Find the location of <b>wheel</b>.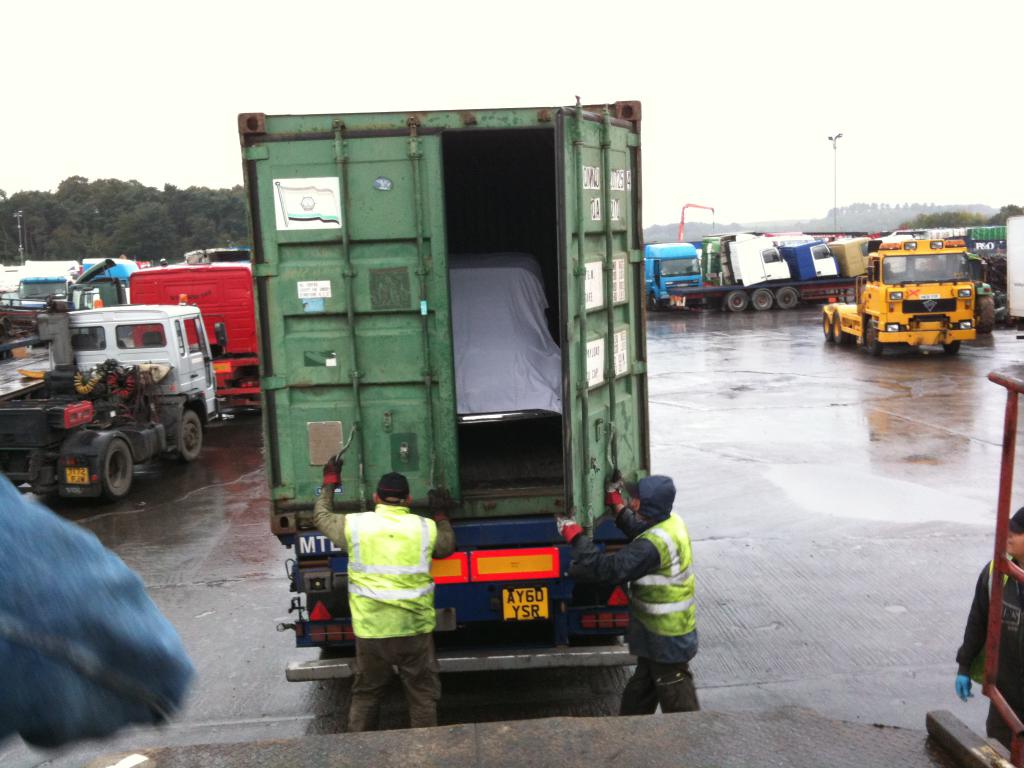
Location: Rect(648, 291, 660, 312).
